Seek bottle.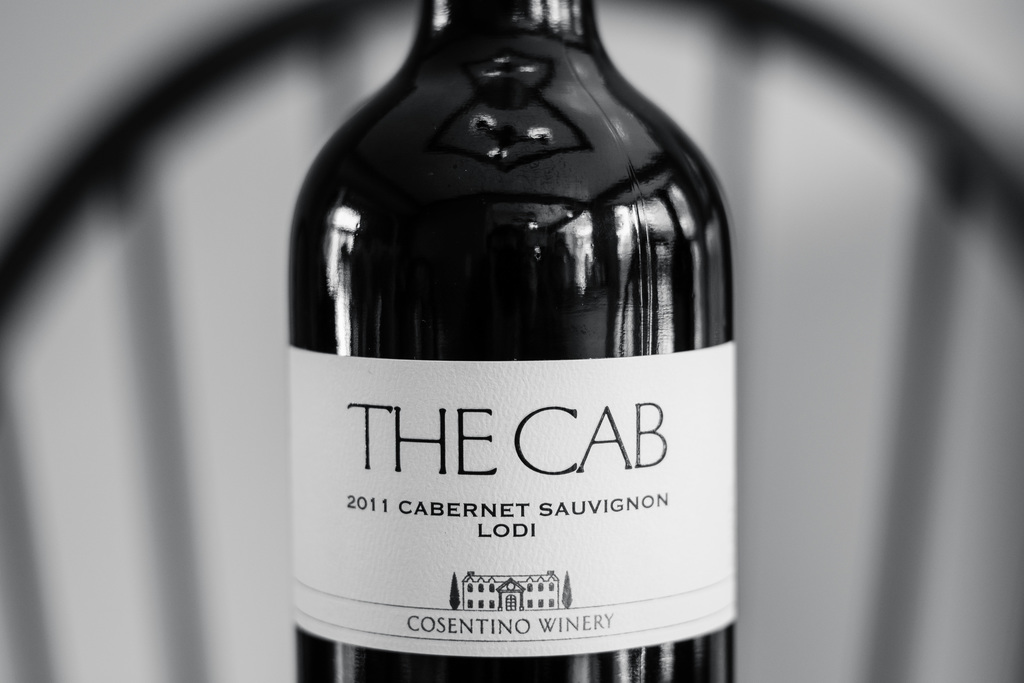
detection(277, 10, 766, 656).
